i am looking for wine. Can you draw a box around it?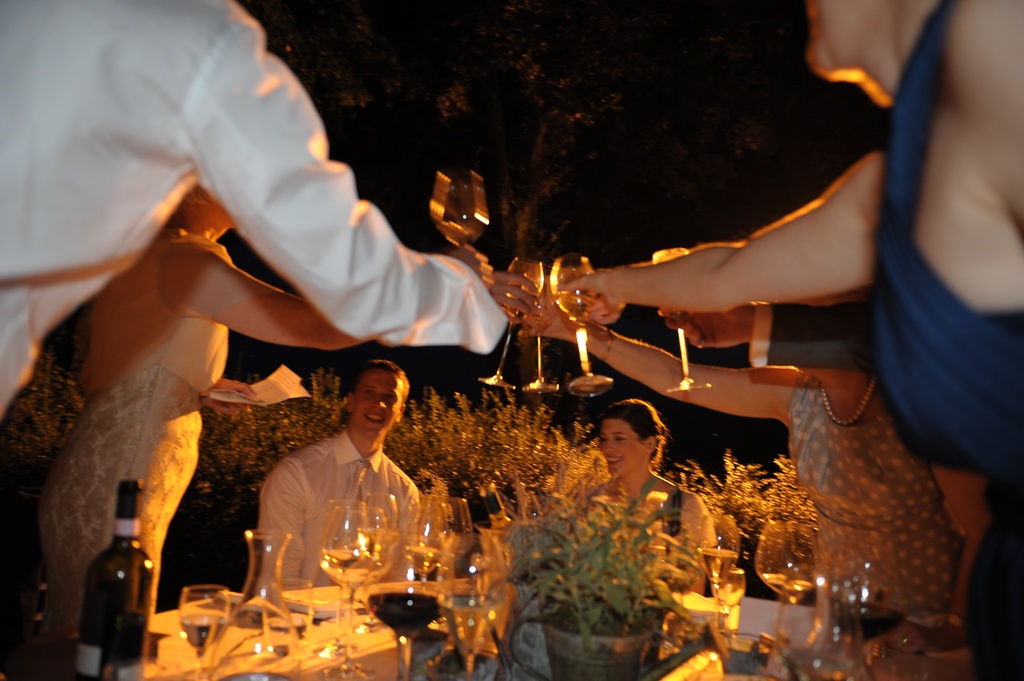
Sure, the bounding box is 369, 593, 447, 637.
